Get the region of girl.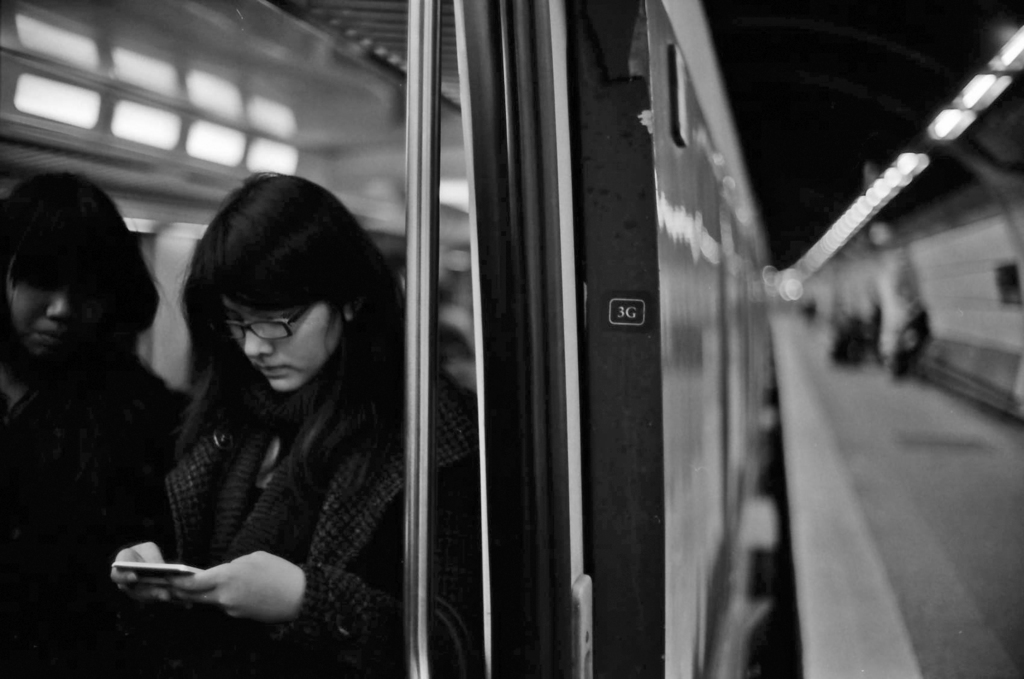
(left=0, top=169, right=183, bottom=678).
